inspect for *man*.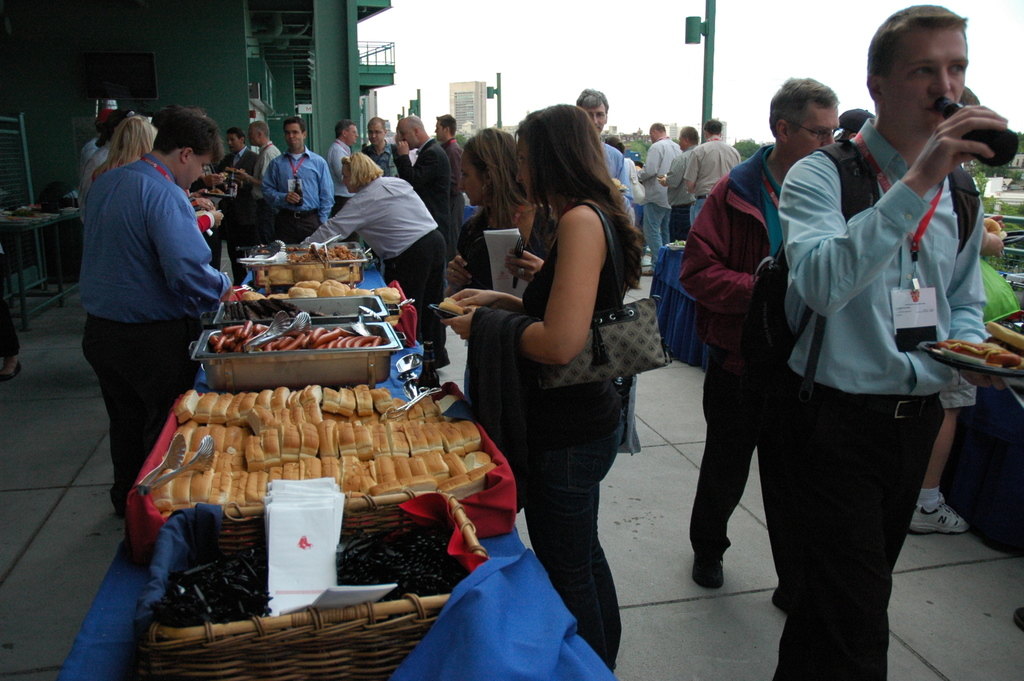
Inspection: select_region(391, 115, 467, 254).
